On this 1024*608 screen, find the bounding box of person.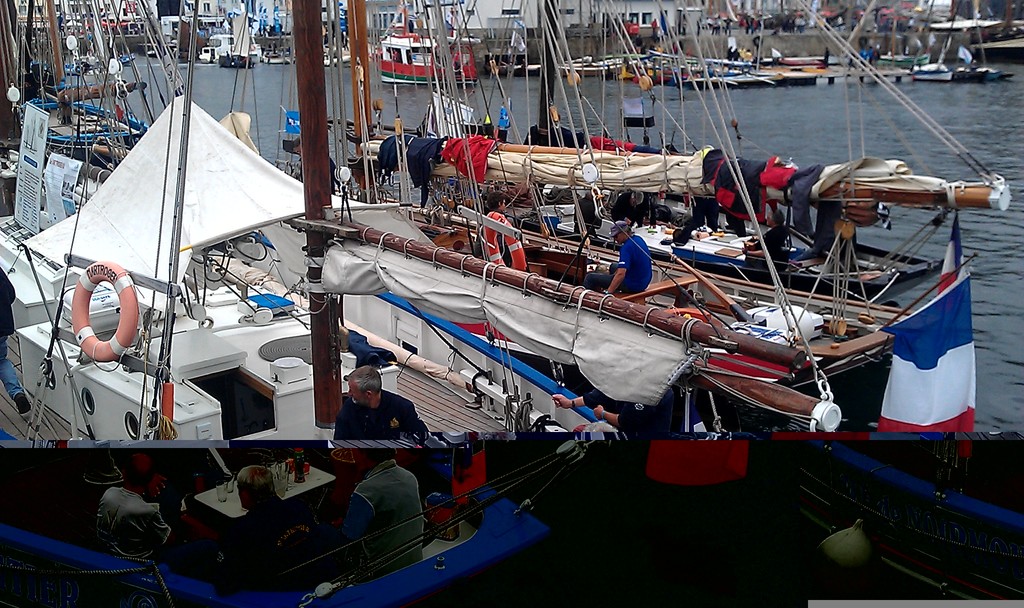
Bounding box: (x1=329, y1=360, x2=434, y2=468).
